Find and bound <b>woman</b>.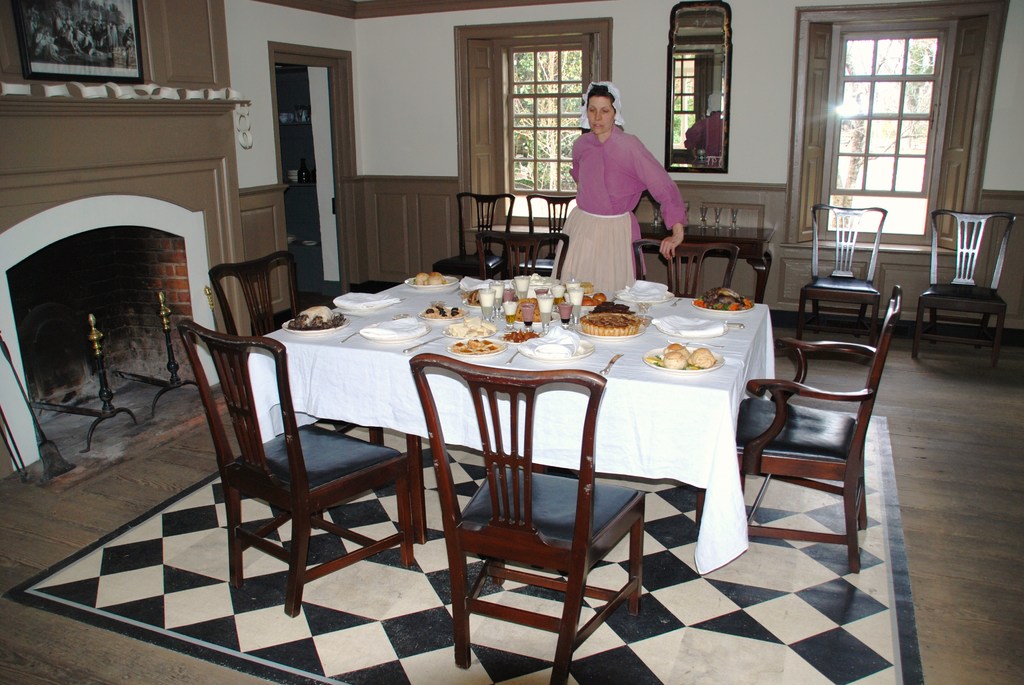
Bound: {"x1": 563, "y1": 93, "x2": 685, "y2": 287}.
